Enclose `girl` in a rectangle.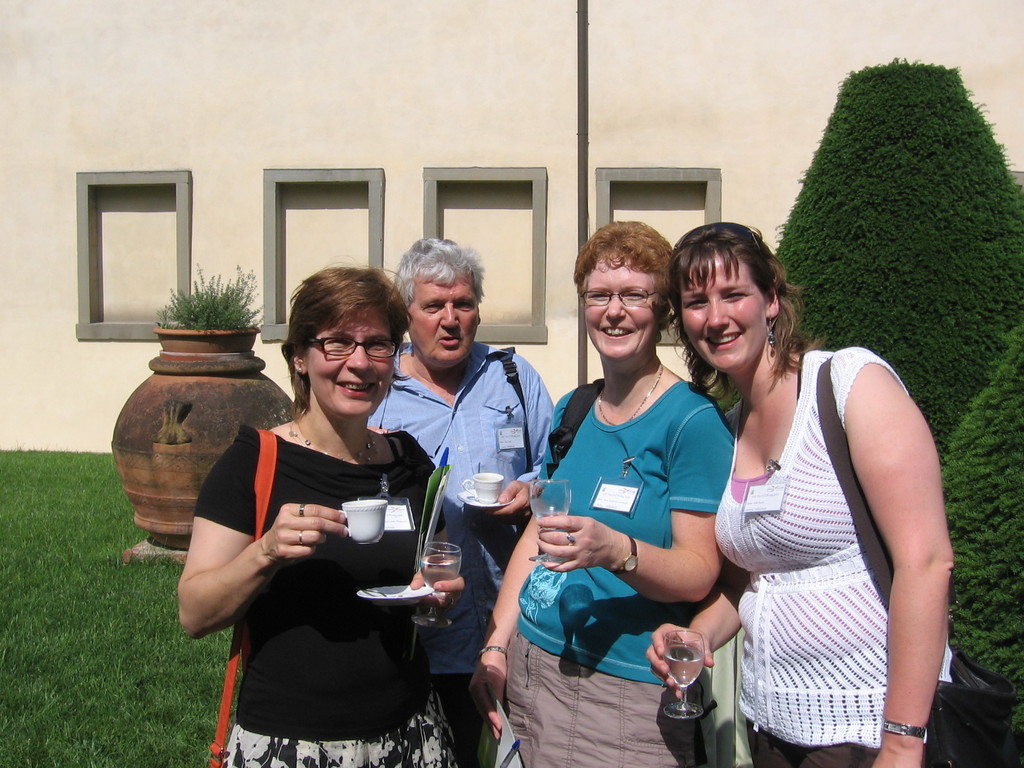
(left=649, top=217, right=954, bottom=767).
